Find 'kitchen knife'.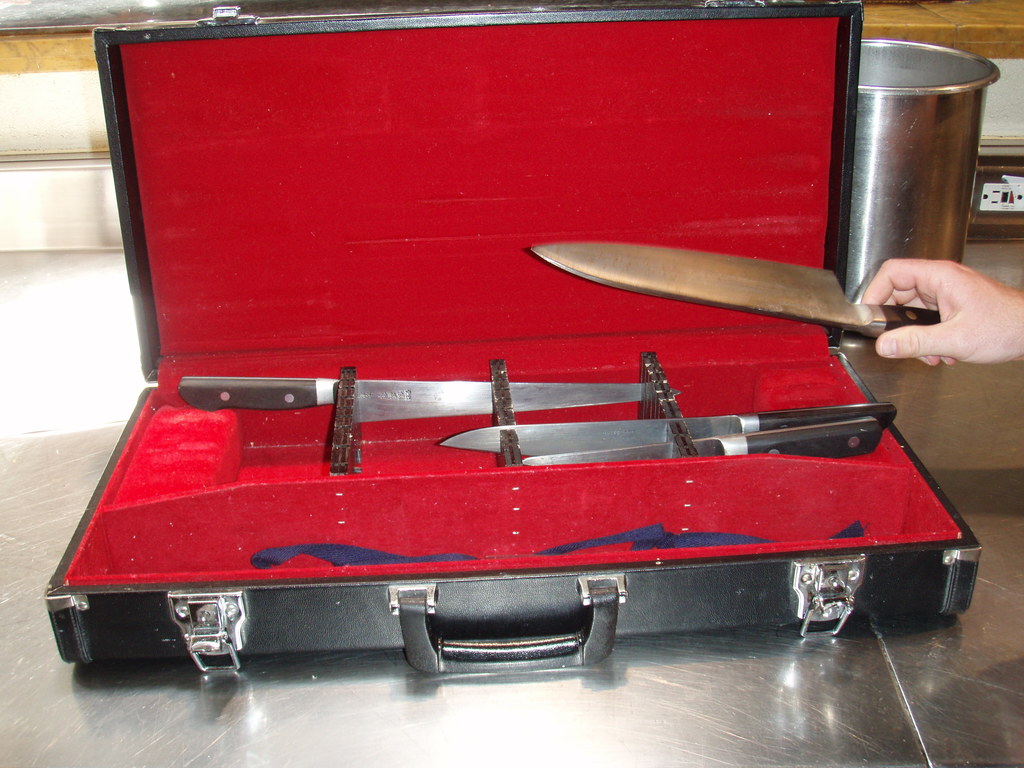
(181,373,684,428).
